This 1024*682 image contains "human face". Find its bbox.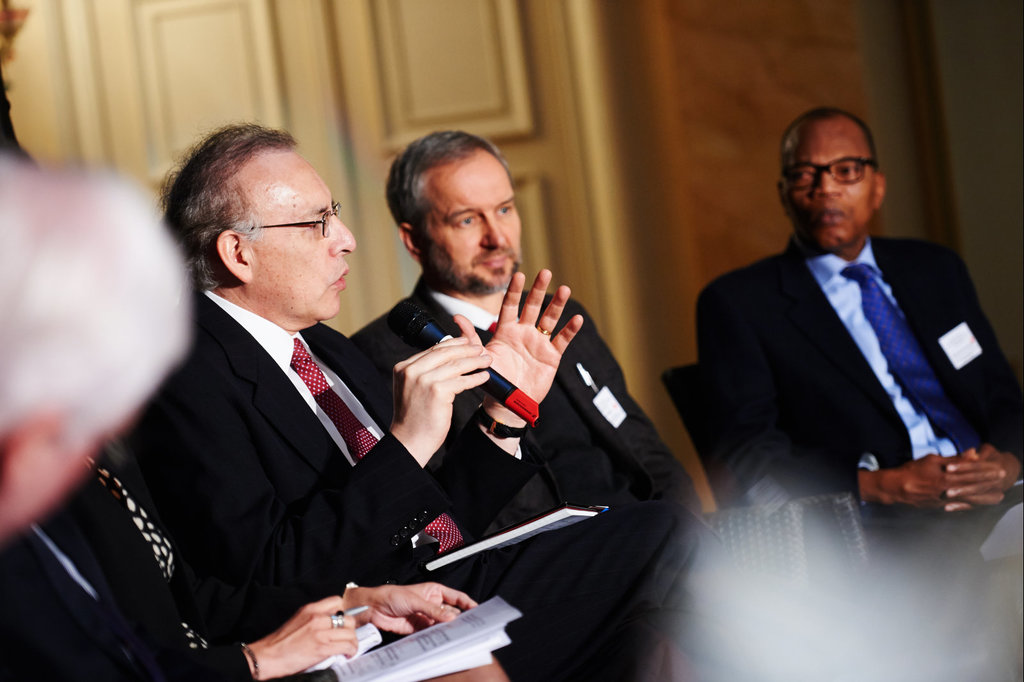
bbox(252, 149, 356, 320).
